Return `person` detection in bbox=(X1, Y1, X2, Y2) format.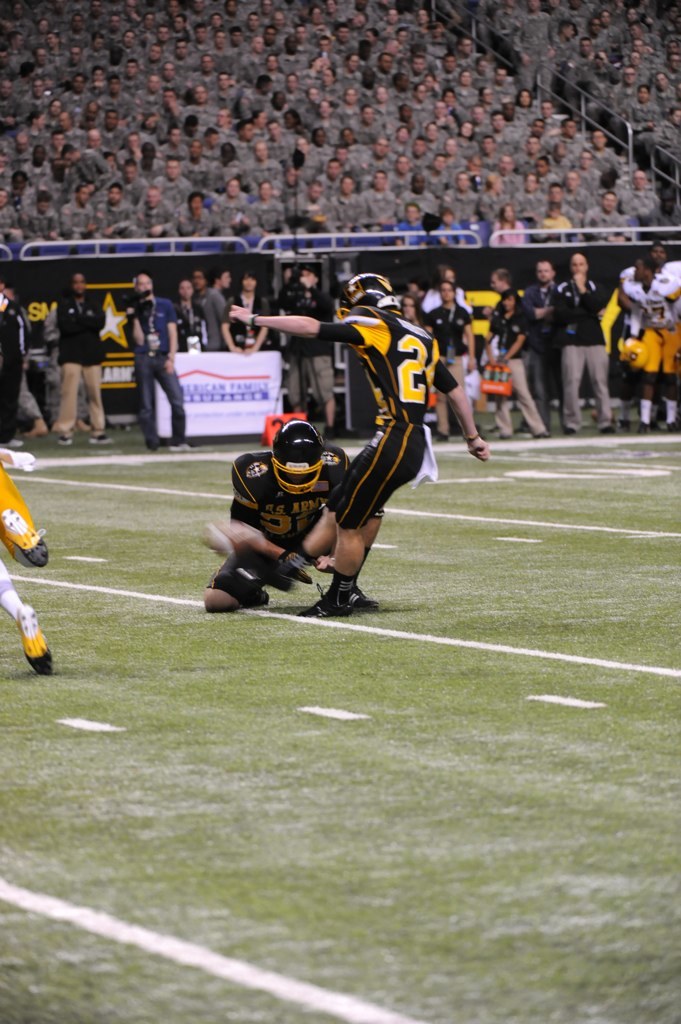
bbox=(624, 235, 680, 429).
